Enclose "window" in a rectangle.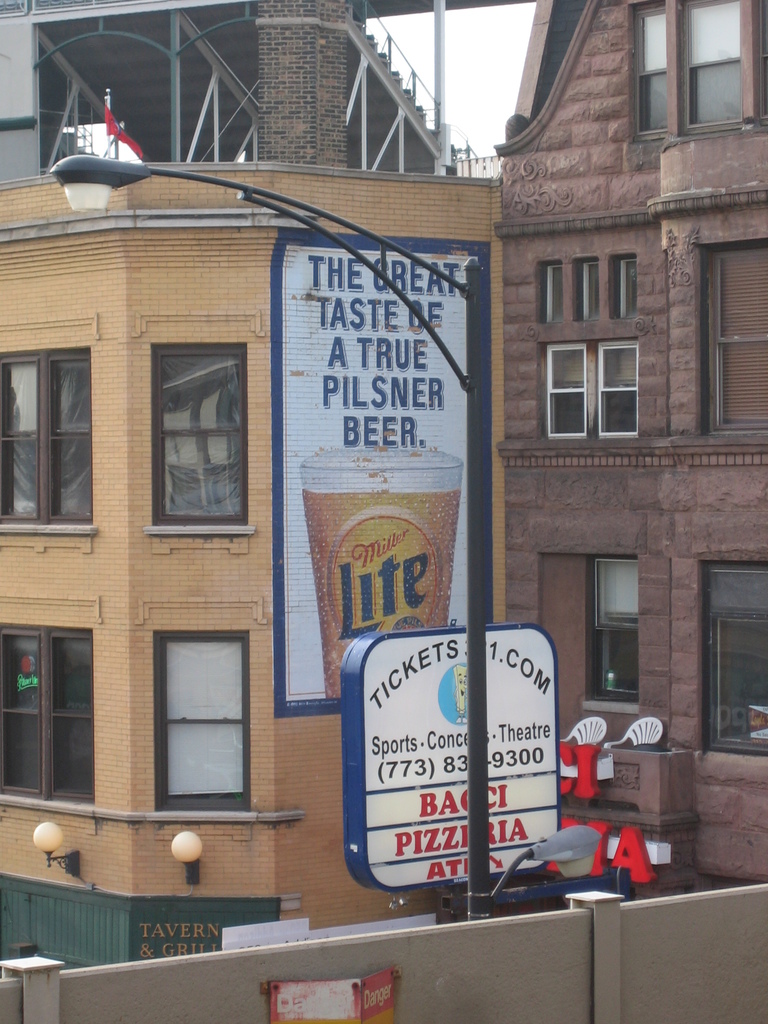
crop(704, 252, 767, 436).
